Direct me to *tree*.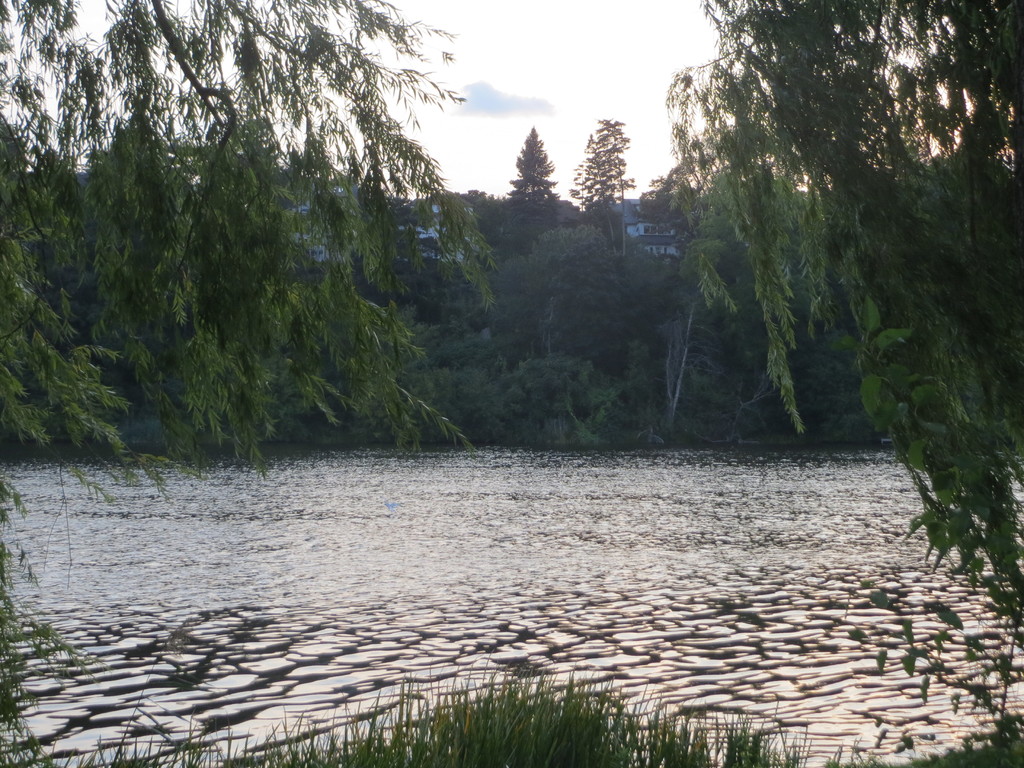
Direction: x1=419 y1=188 x2=492 y2=321.
